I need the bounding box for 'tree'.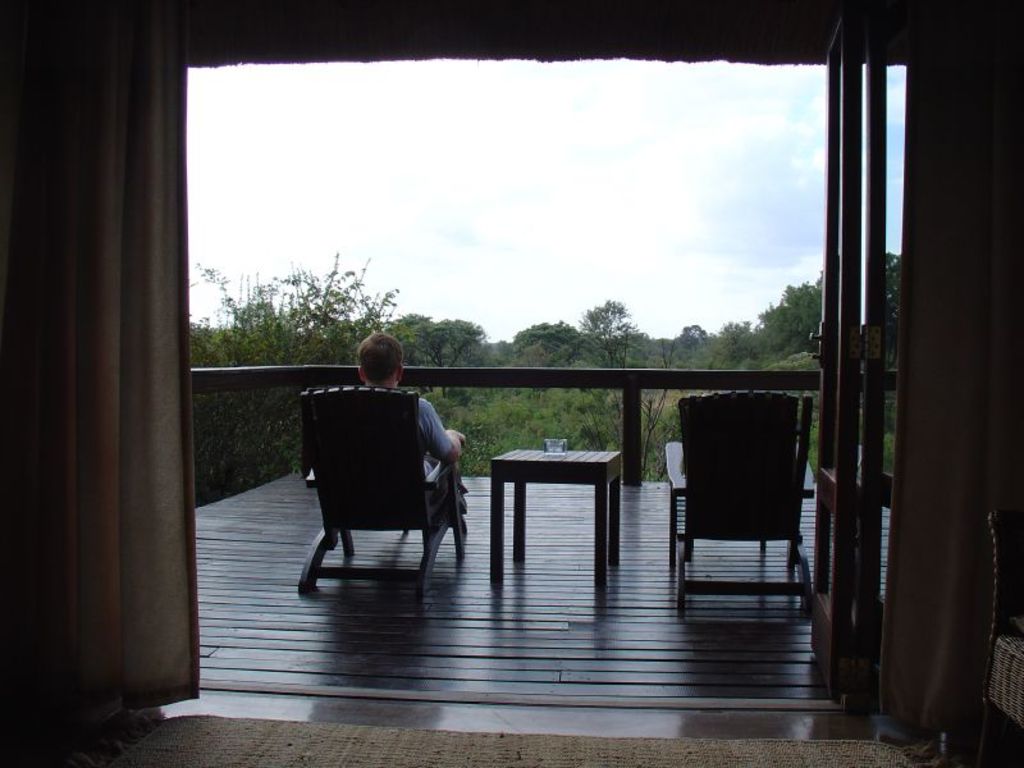
Here it is: {"x1": 652, "y1": 324, "x2": 717, "y2": 378}.
